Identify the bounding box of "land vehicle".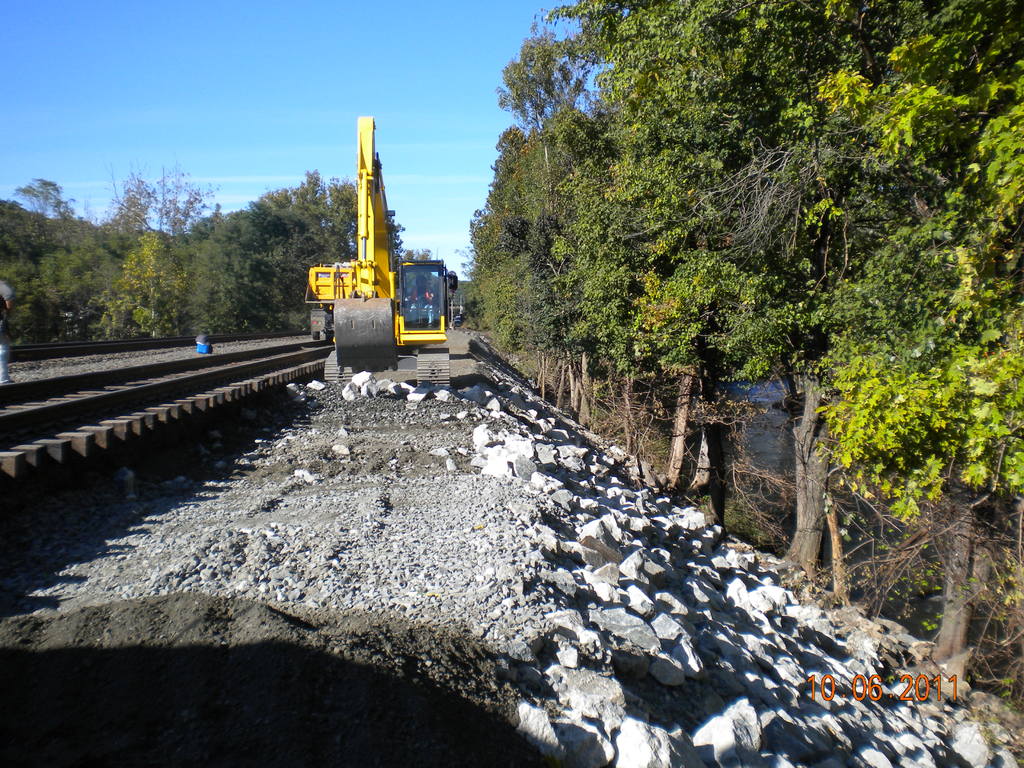
bbox(298, 149, 462, 366).
